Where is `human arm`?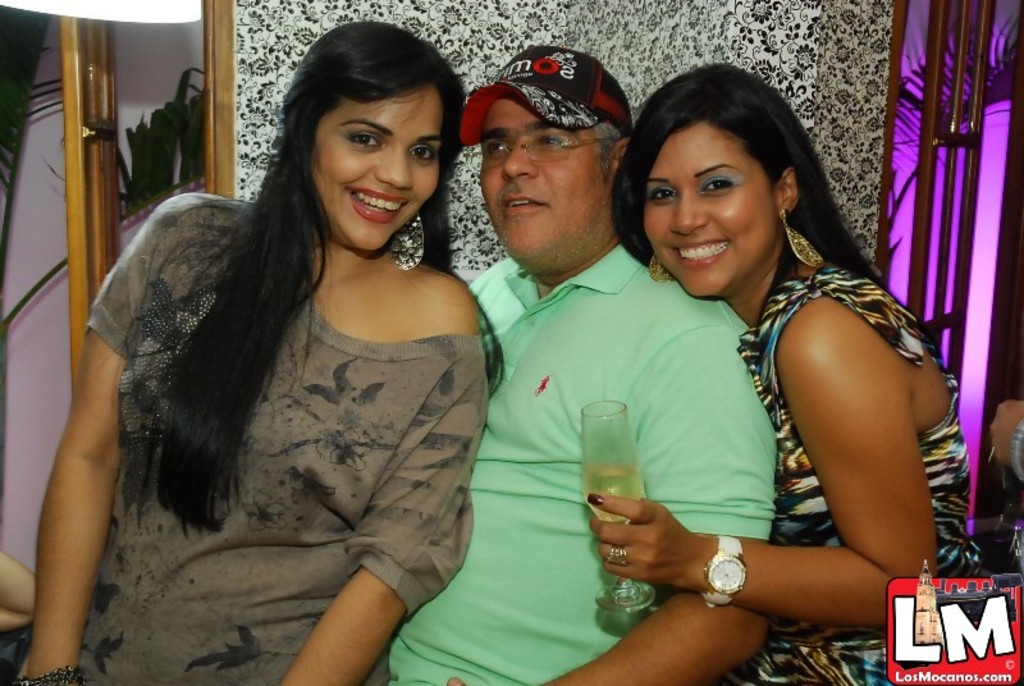
x1=992 y1=401 x2=1023 y2=485.
